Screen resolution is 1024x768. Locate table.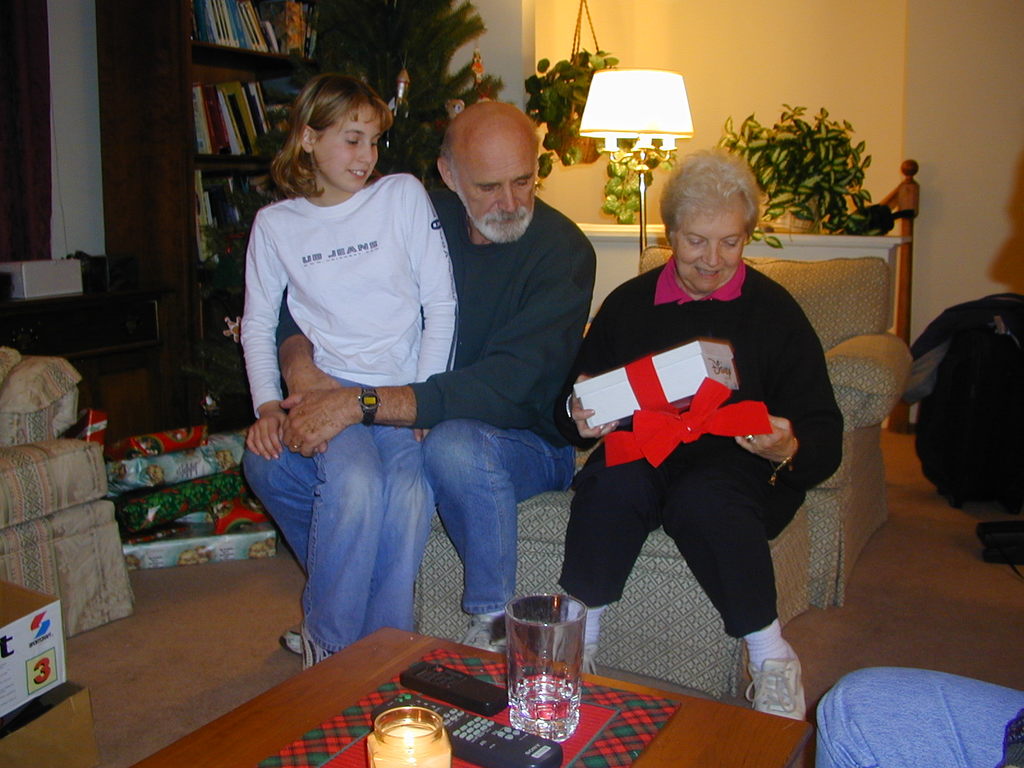
[123, 625, 820, 767].
